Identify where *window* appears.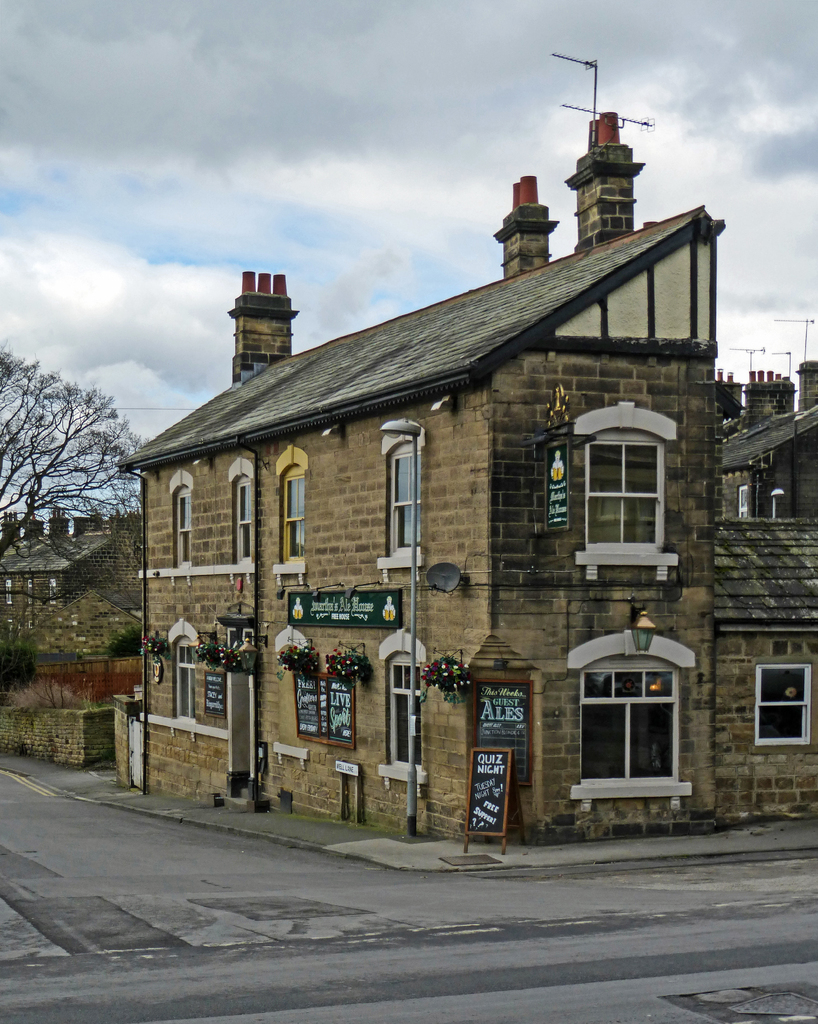
Appears at box=[380, 623, 429, 790].
